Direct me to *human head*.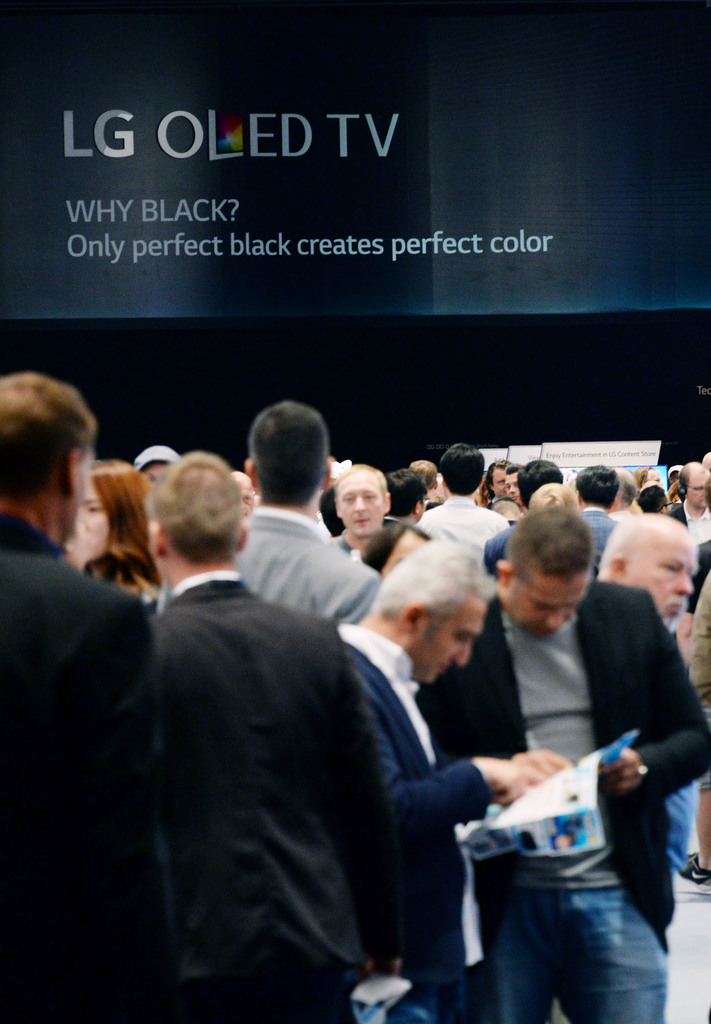
Direction: 505 457 519 508.
